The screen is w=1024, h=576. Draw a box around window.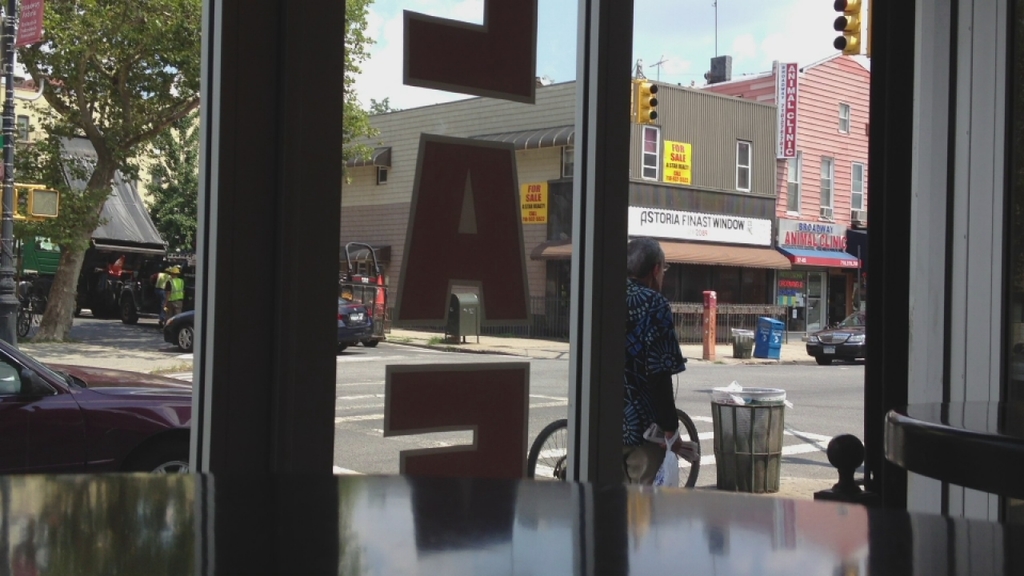
[784, 152, 798, 214].
